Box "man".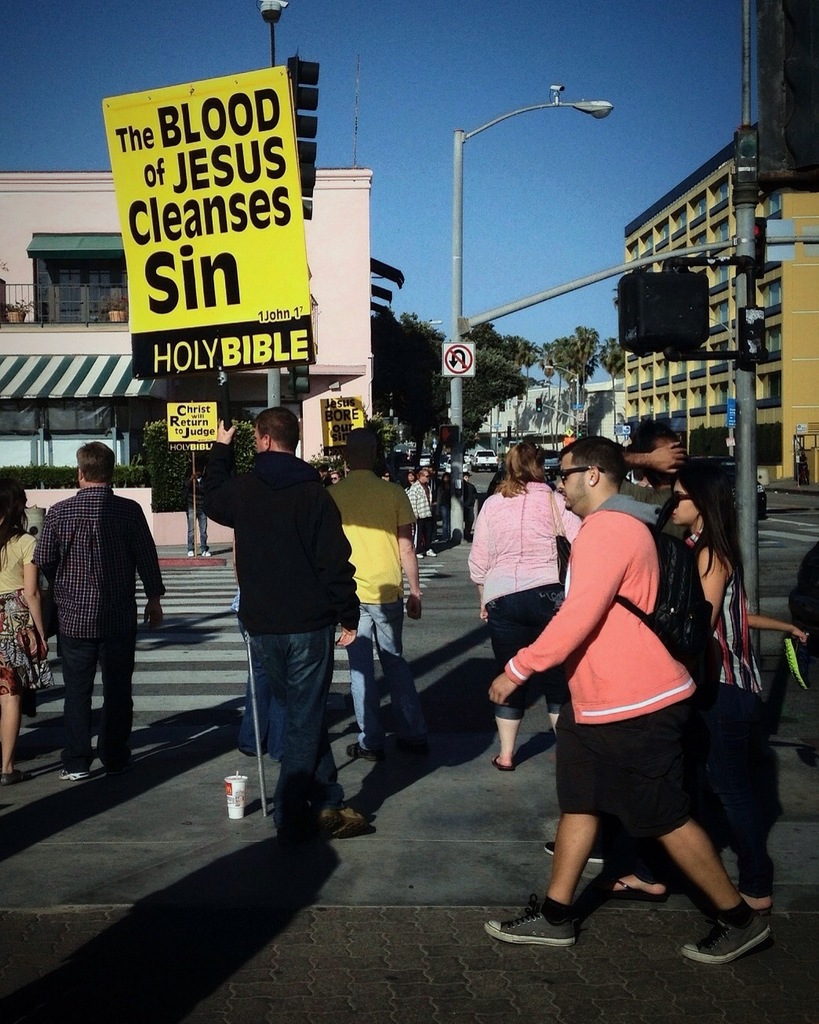
box(326, 429, 427, 763).
